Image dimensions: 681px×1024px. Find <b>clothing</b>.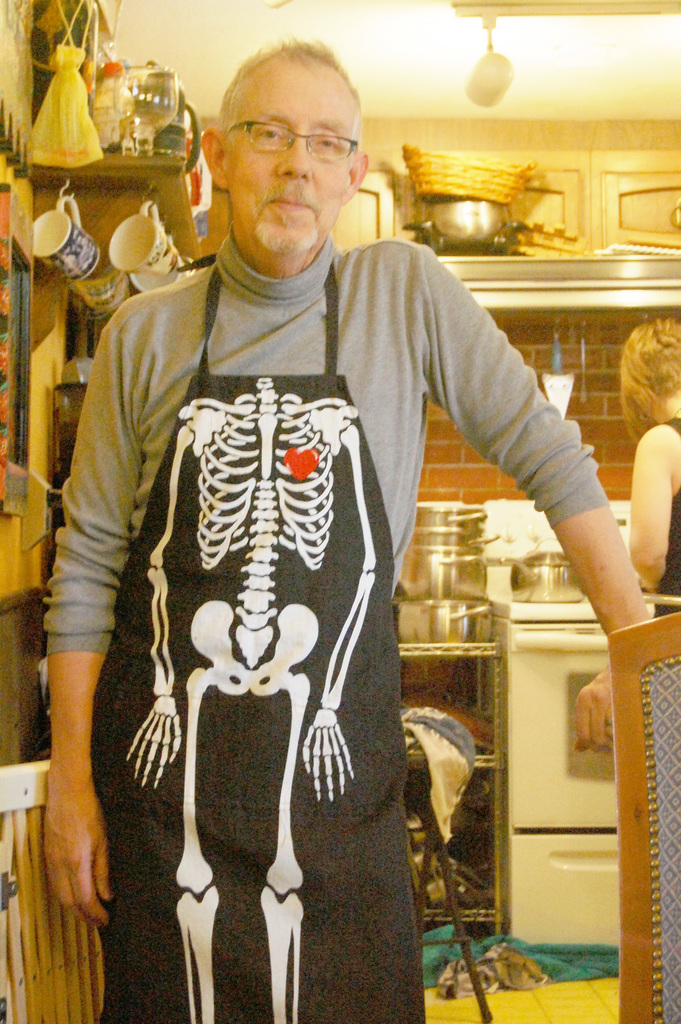
BBox(43, 230, 603, 1023).
